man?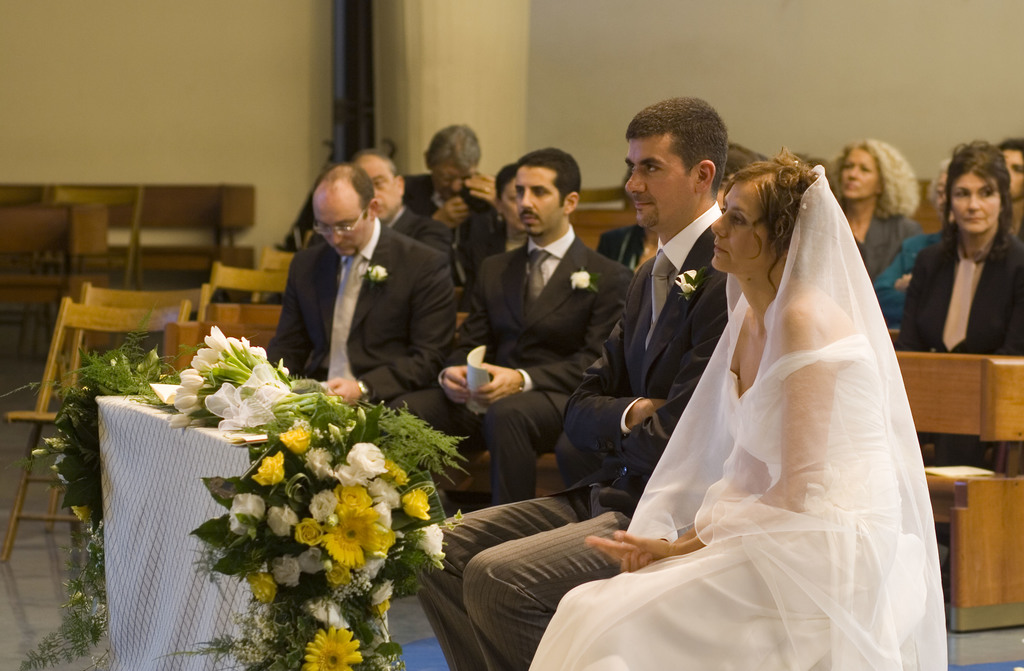
pyautogui.locateOnScreen(451, 153, 627, 484)
